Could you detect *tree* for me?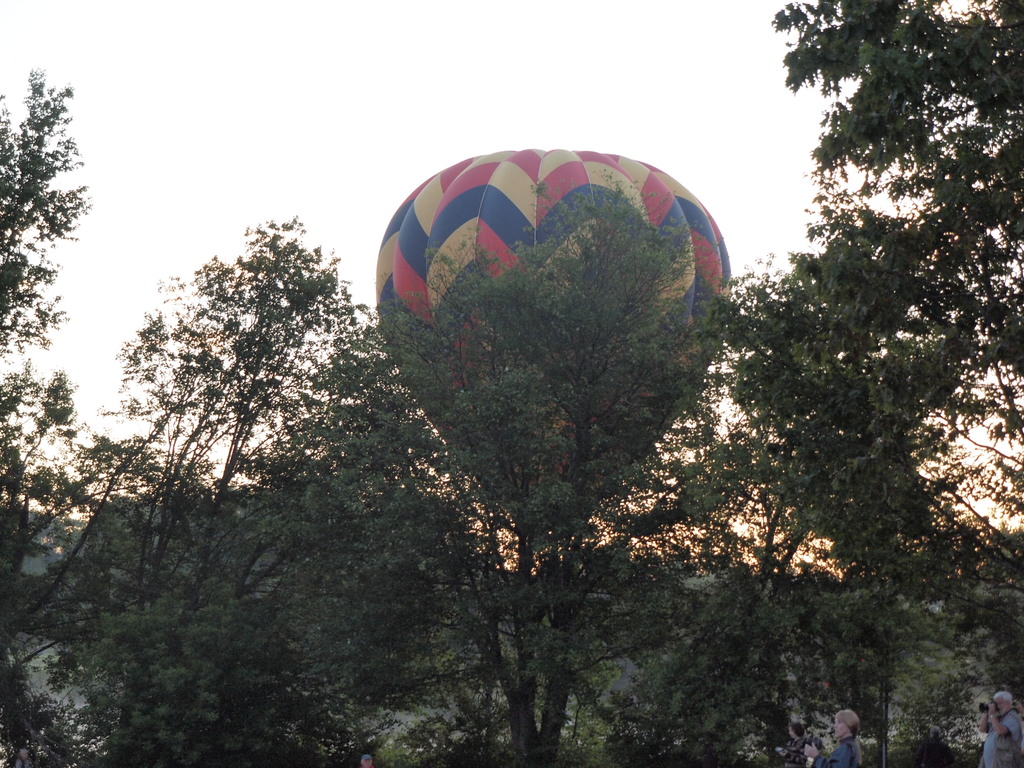
Detection result: pyautogui.locateOnScreen(0, 63, 96, 364).
